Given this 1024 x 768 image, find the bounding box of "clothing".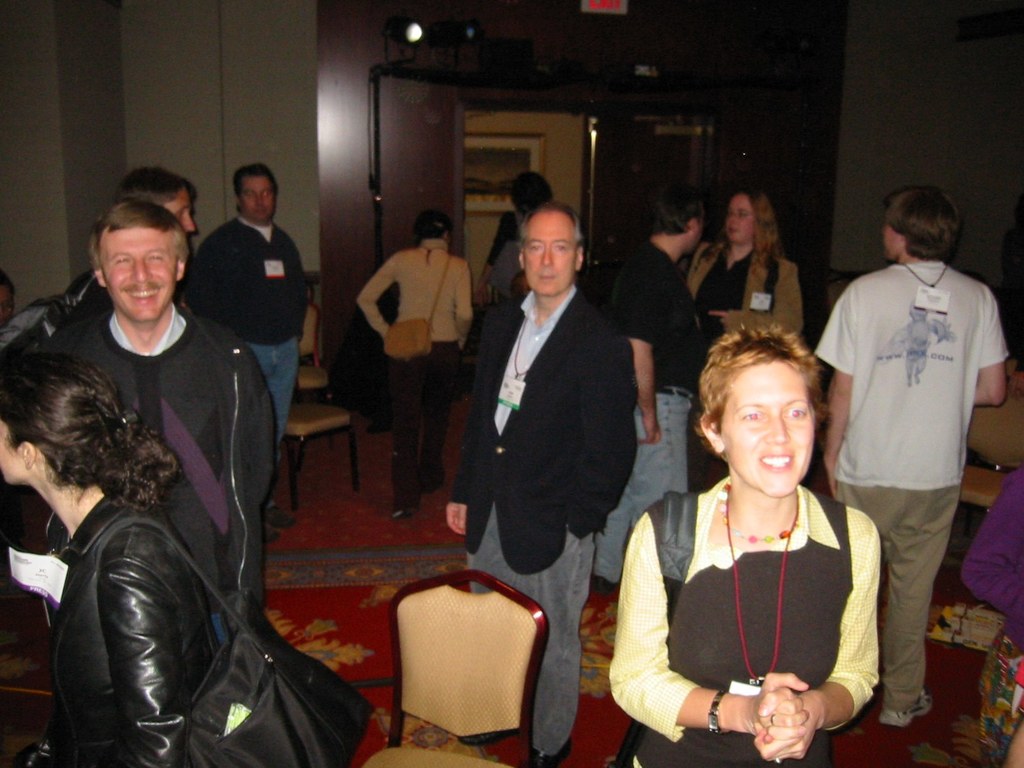
rect(606, 241, 687, 601).
